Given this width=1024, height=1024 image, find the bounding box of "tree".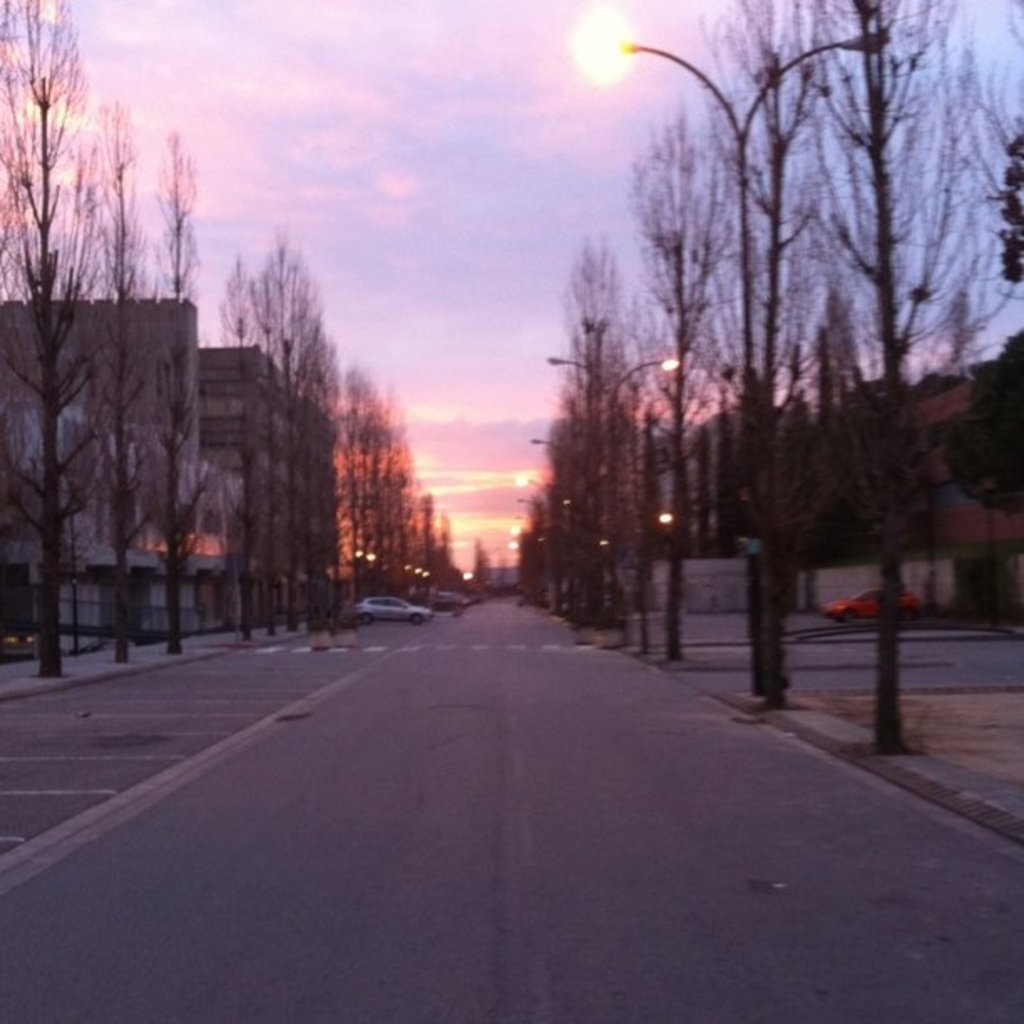
Rect(7, 0, 112, 681).
